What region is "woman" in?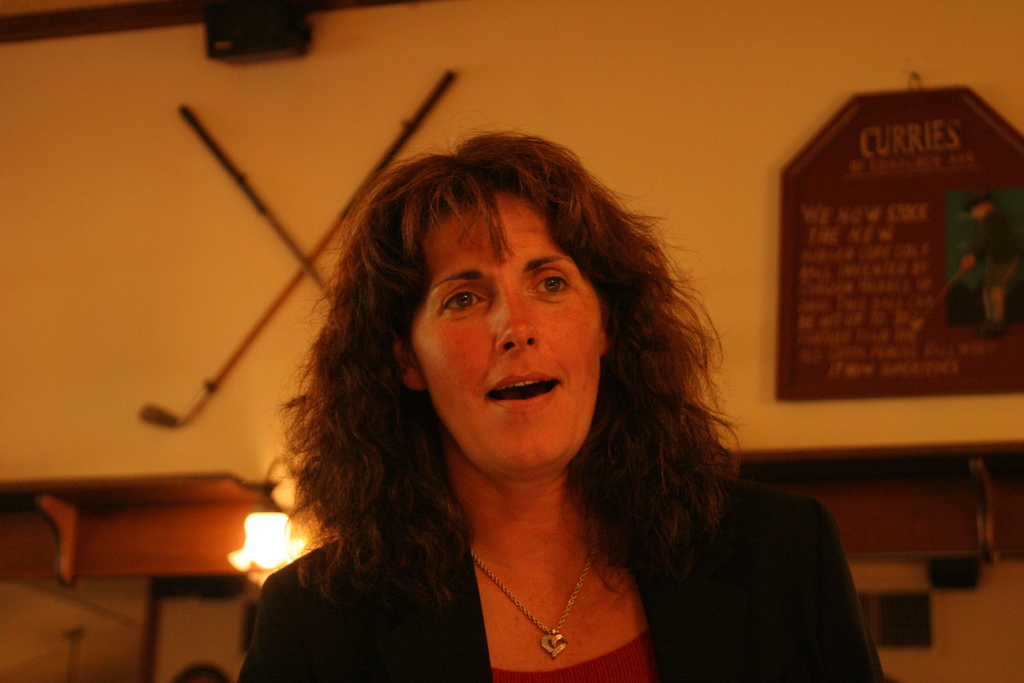
200:110:849:676.
